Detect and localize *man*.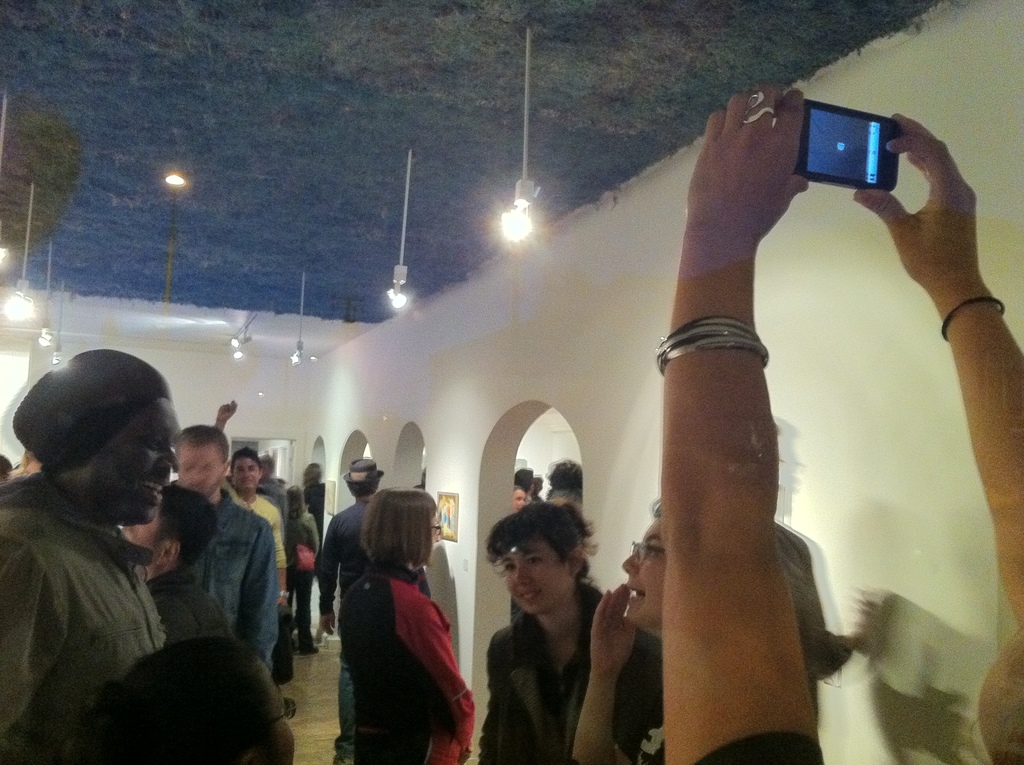
Localized at l=125, t=487, r=293, b=764.
